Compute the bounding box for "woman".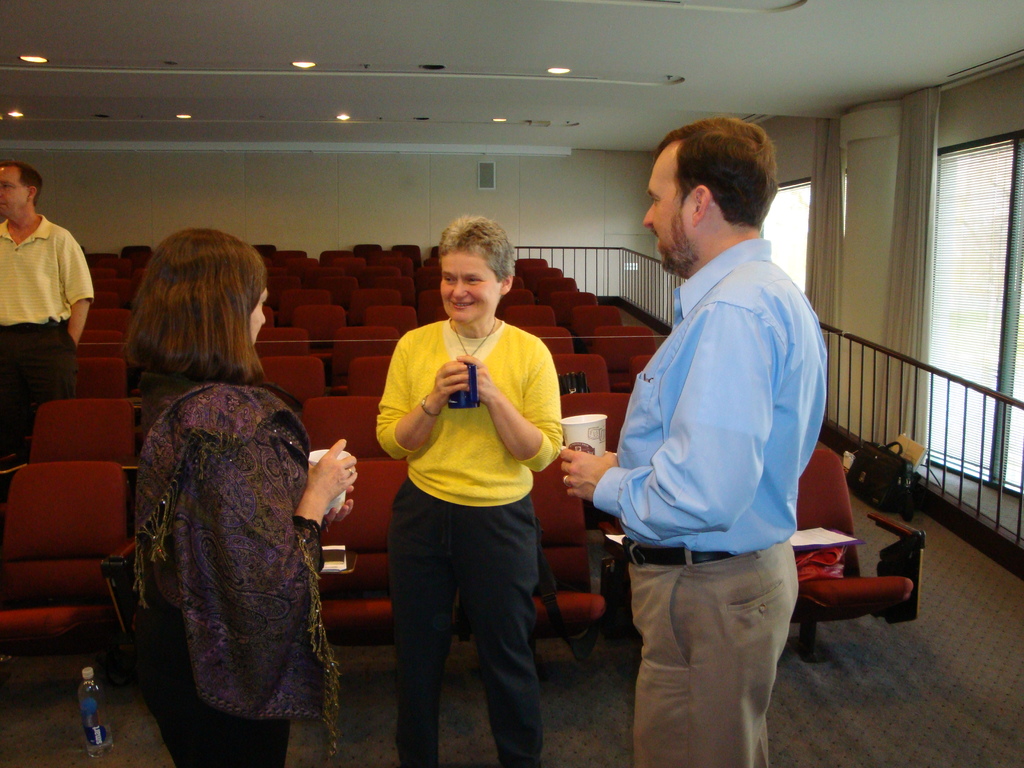
rect(111, 246, 346, 758).
